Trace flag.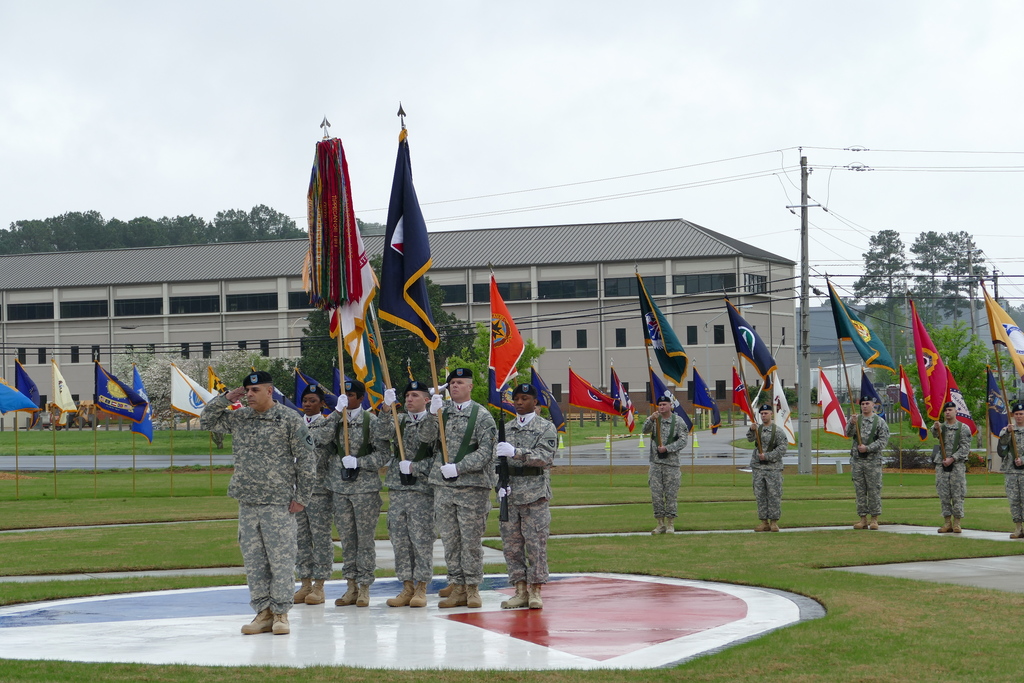
Traced to locate(730, 364, 760, 431).
